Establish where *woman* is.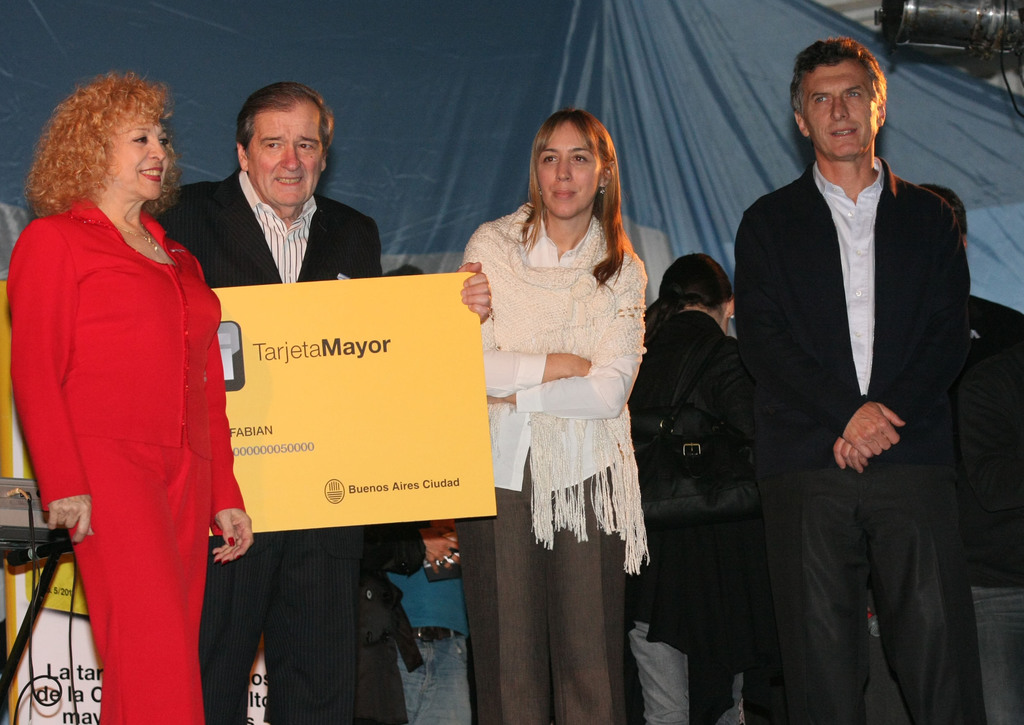
Established at 8, 68, 262, 724.
